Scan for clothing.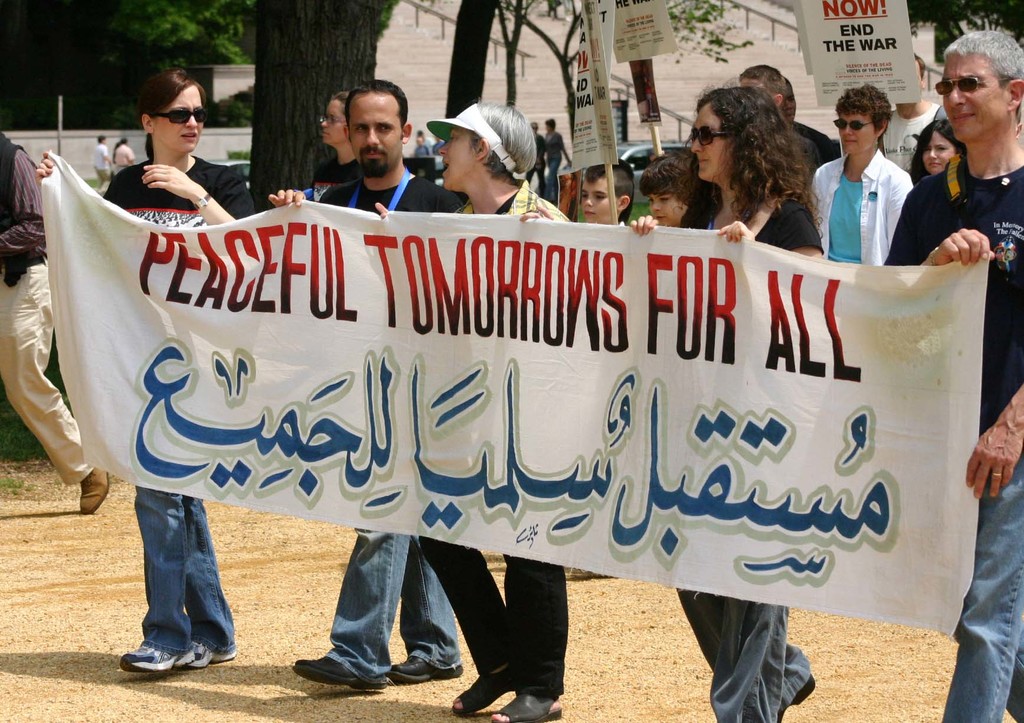
Scan result: region(809, 150, 920, 273).
